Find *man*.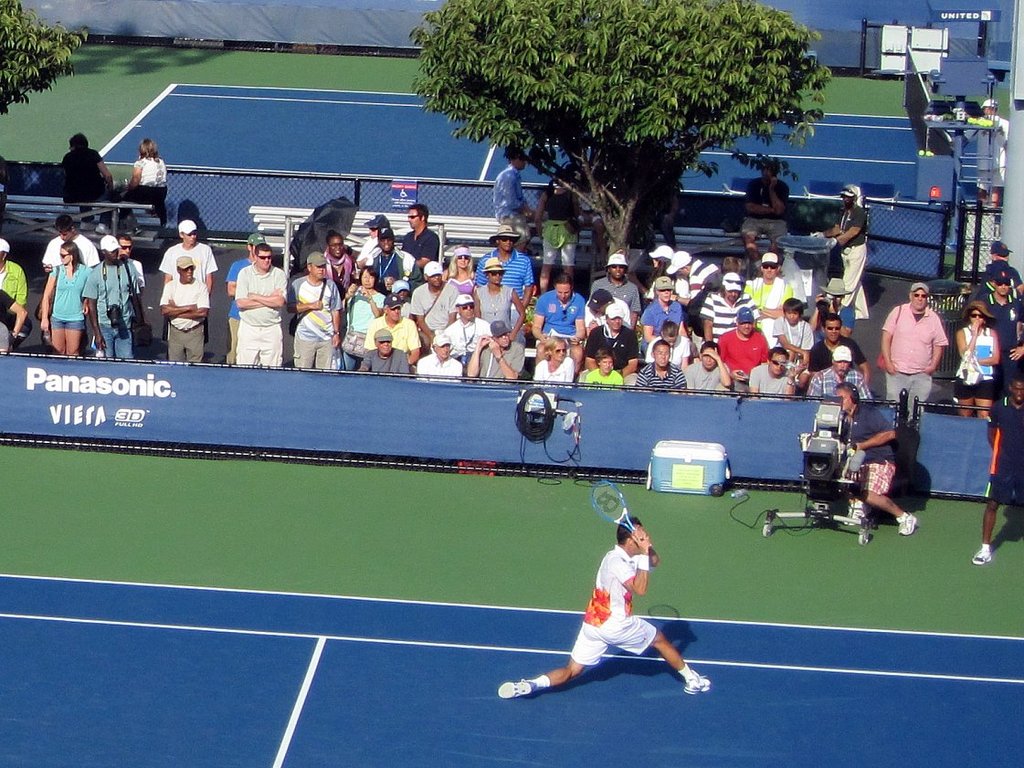
(830,382,918,536).
